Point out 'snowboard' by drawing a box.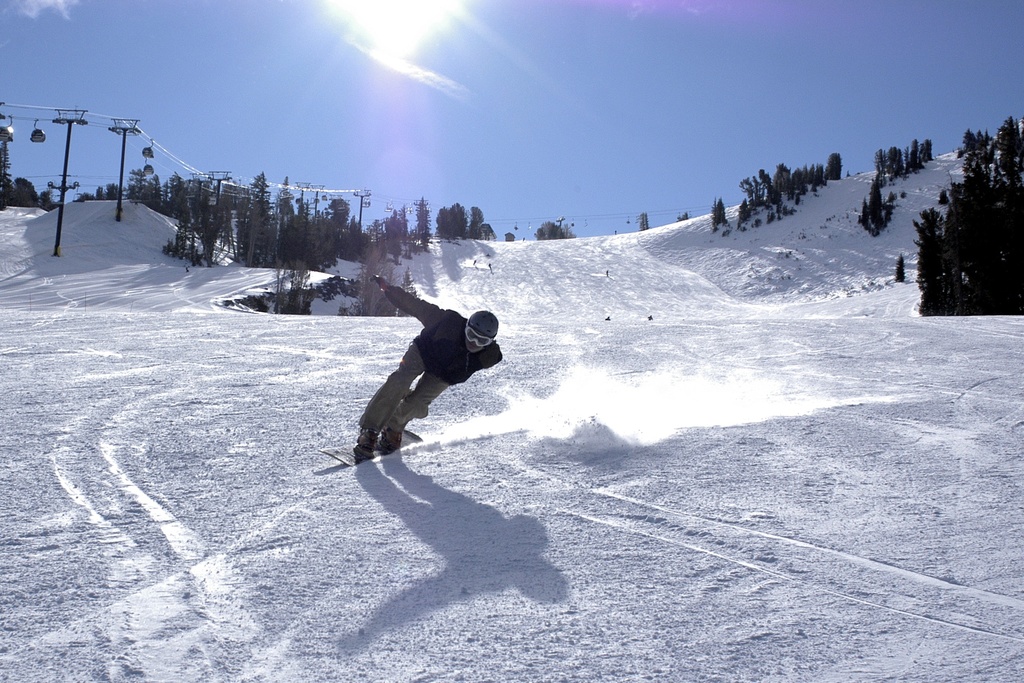
[left=319, top=427, right=422, bottom=467].
